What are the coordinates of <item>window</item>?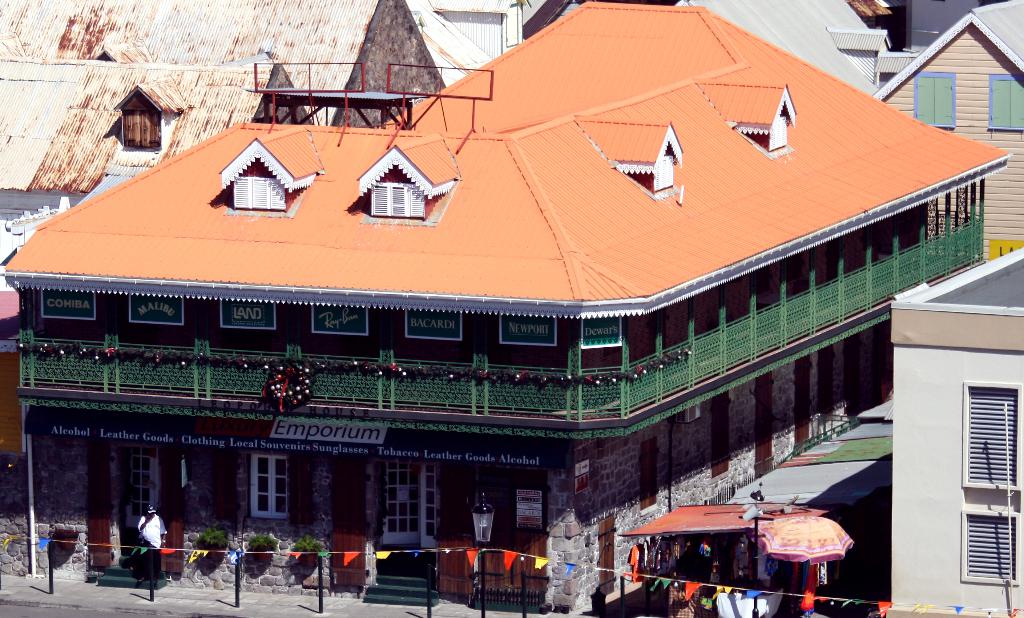
Rect(249, 457, 298, 521).
